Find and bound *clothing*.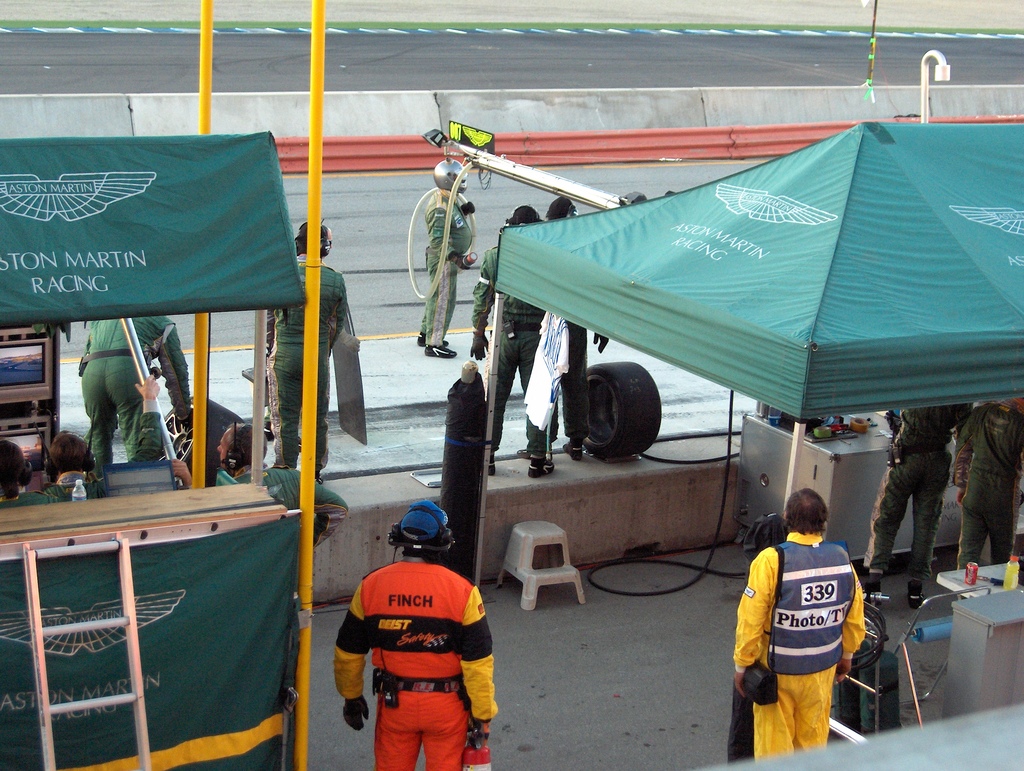
Bound: 416,155,477,341.
